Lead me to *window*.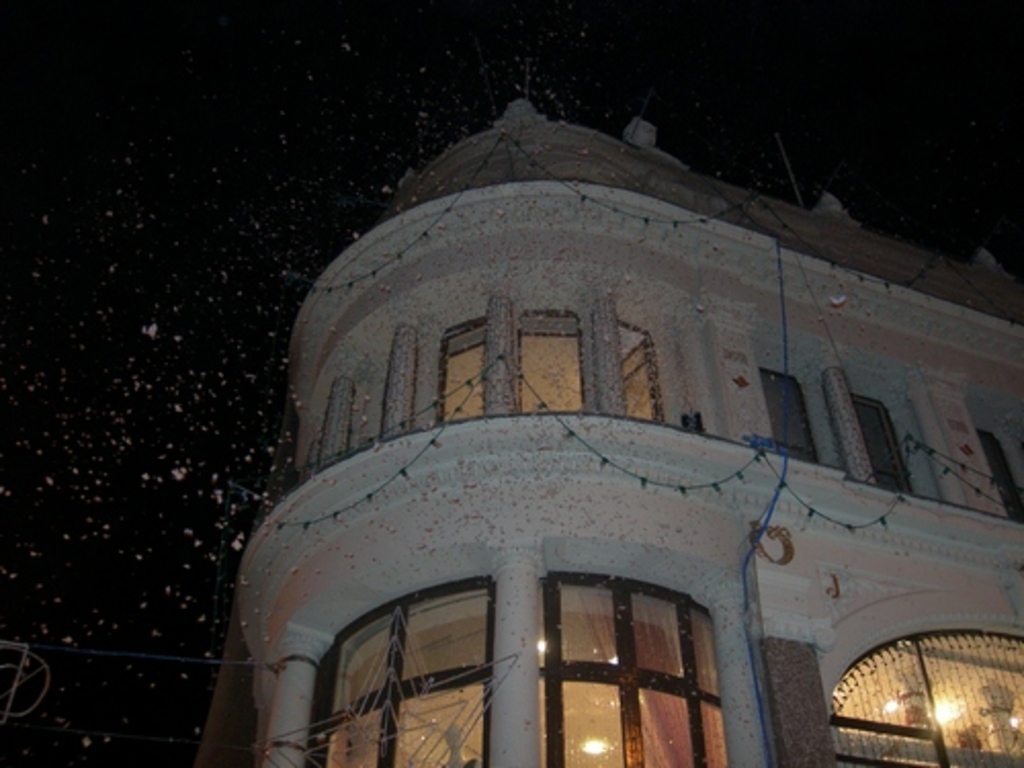
Lead to [852,393,907,494].
